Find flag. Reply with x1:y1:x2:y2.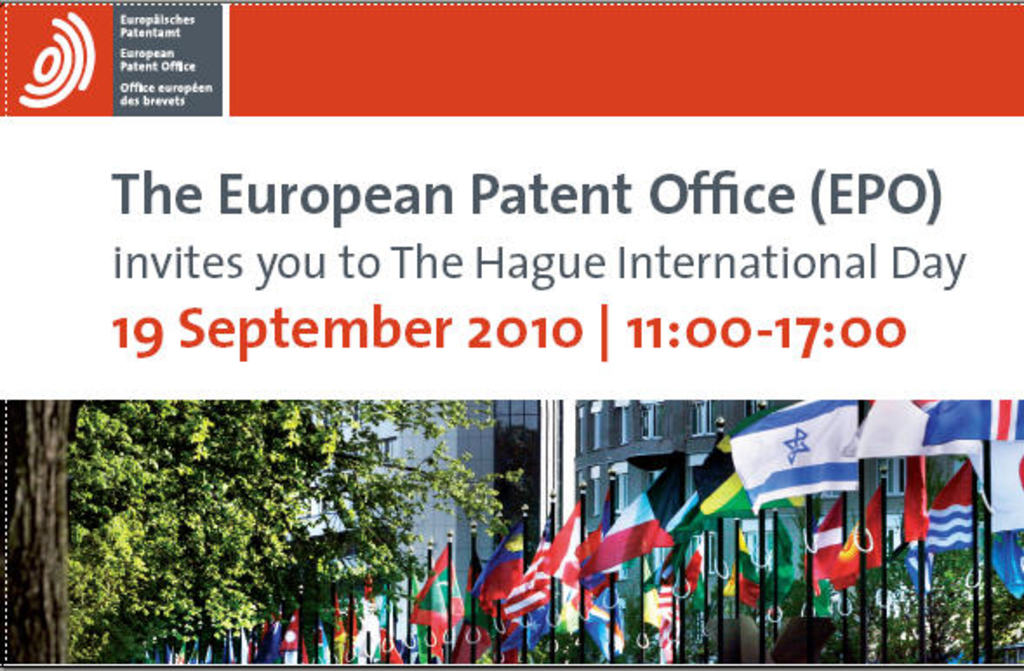
897:442:928:556.
